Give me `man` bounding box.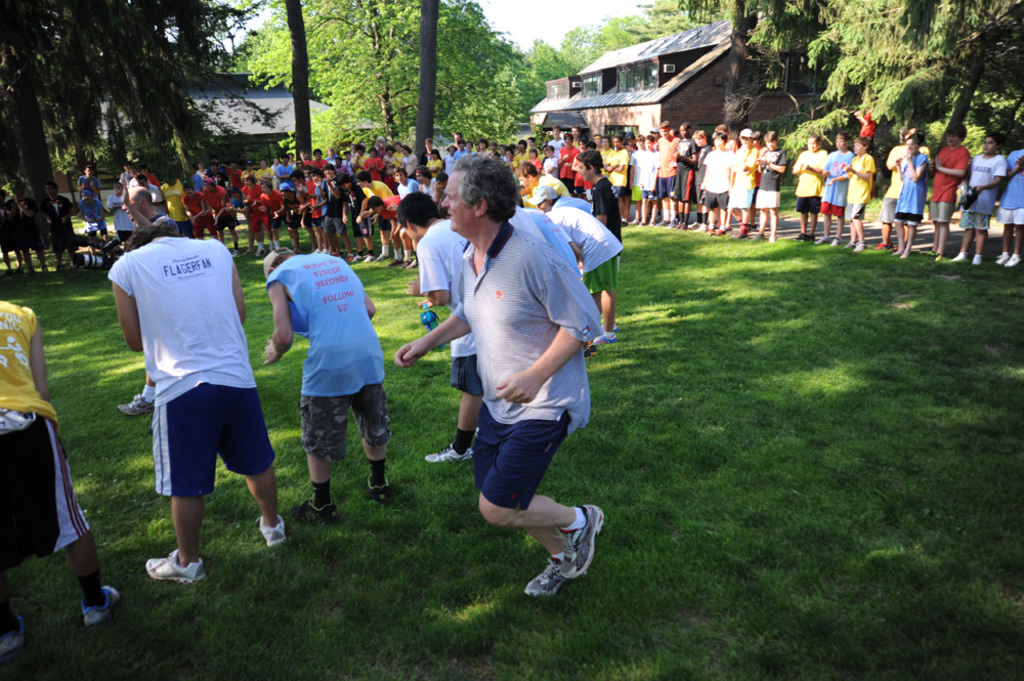
BBox(108, 230, 291, 588).
